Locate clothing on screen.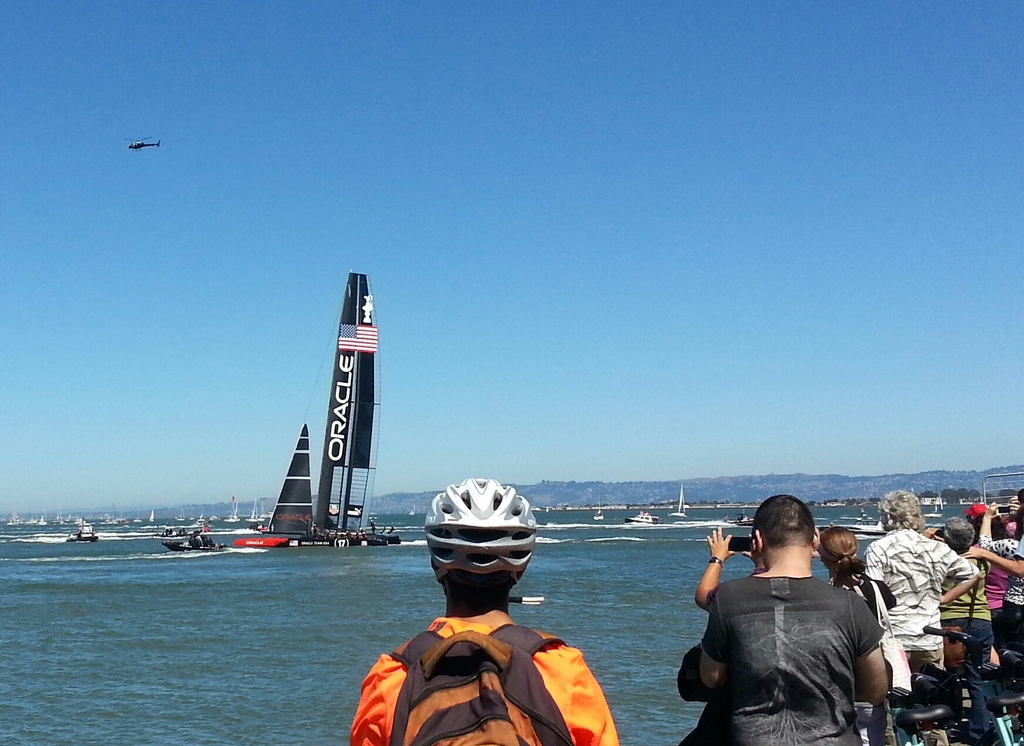
On screen at left=870, top=529, right=982, bottom=686.
